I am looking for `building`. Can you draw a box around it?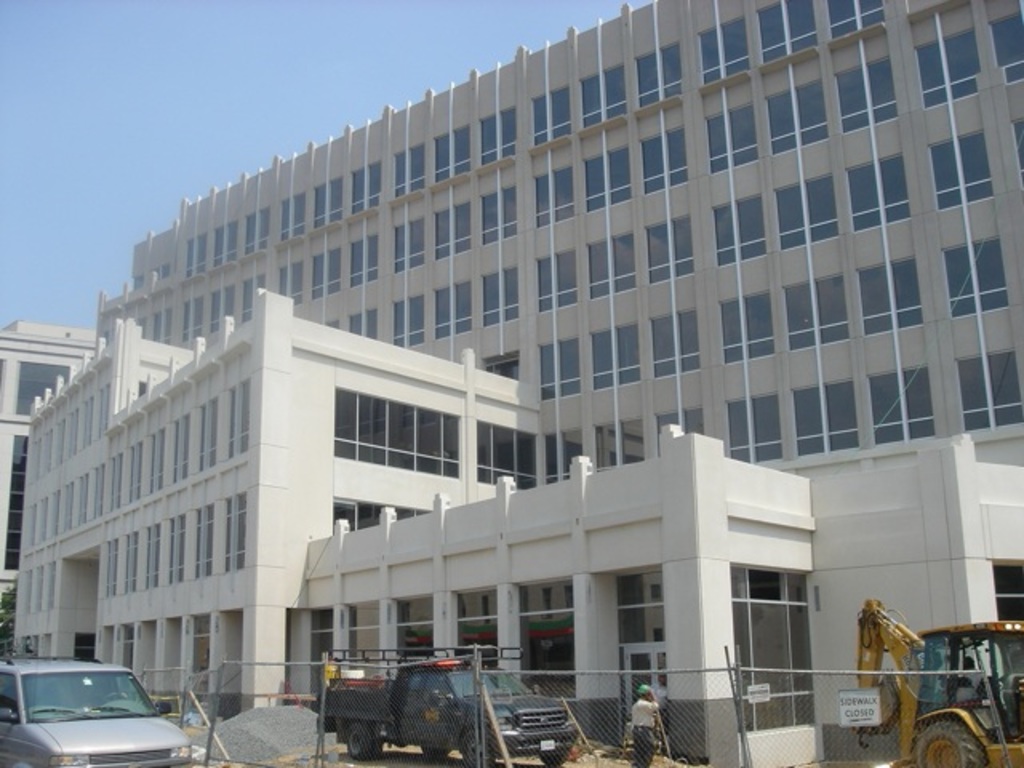
Sure, the bounding box is 0/320/94/616.
